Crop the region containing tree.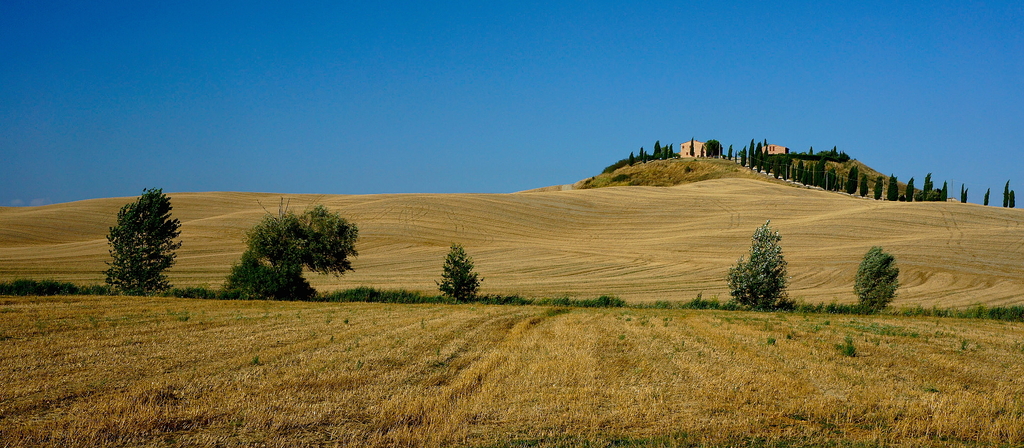
Crop region: l=961, t=183, r=970, b=204.
